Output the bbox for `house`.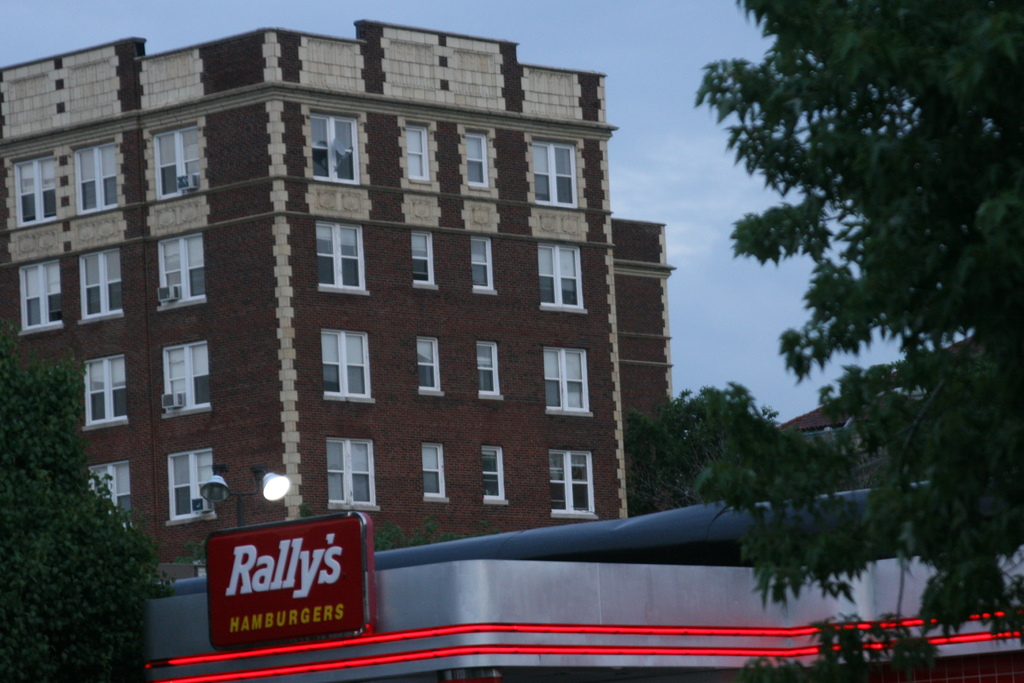
(0,22,675,564).
